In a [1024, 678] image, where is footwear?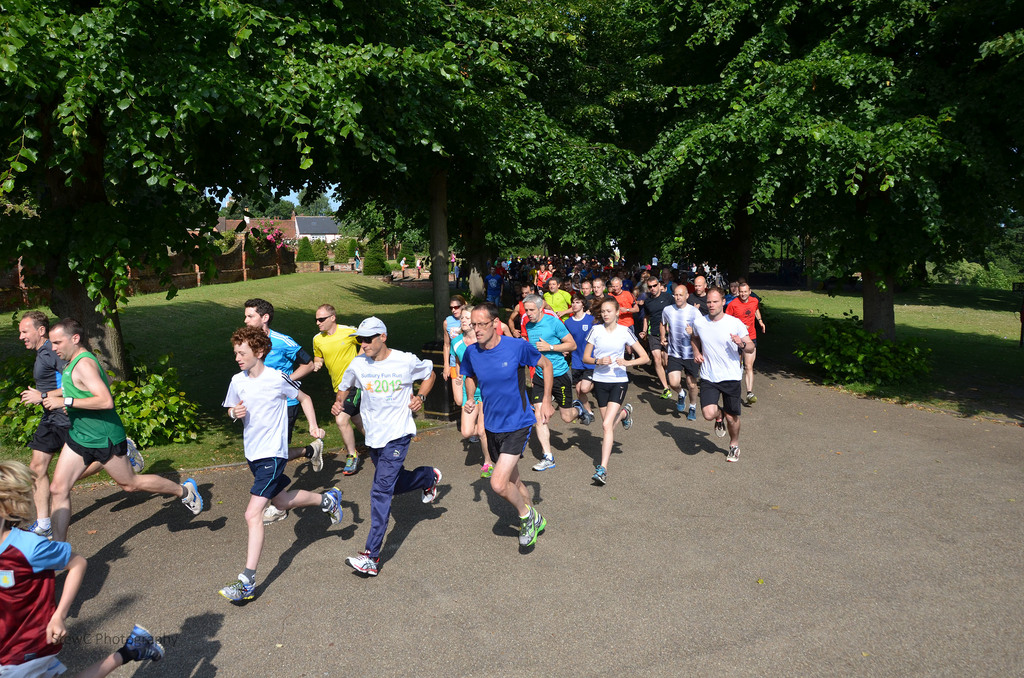
Rect(712, 407, 727, 439).
